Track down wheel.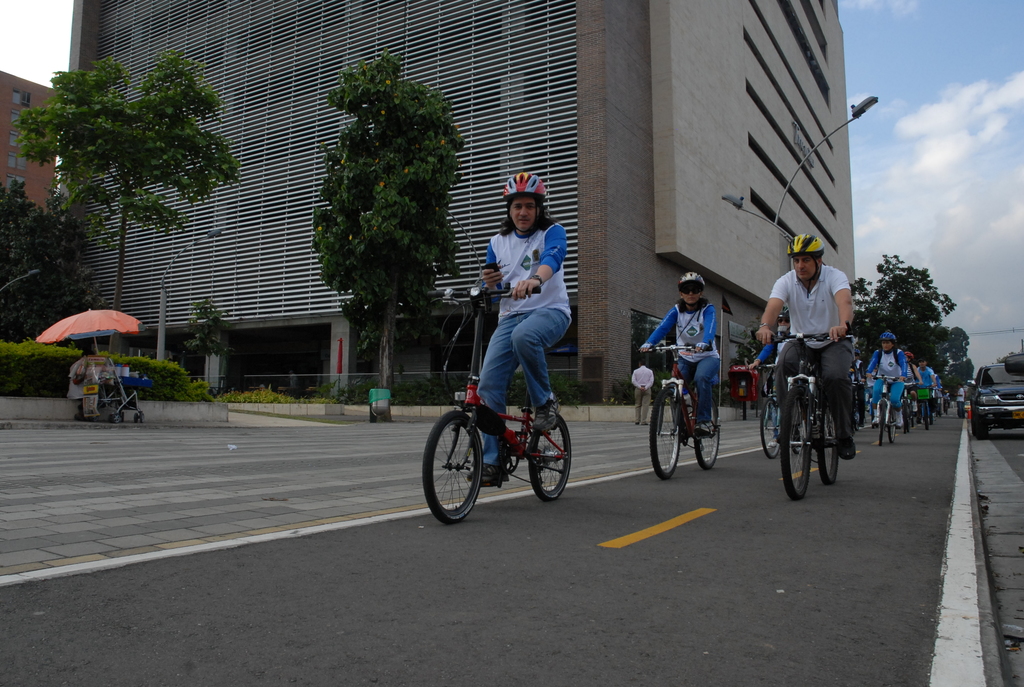
Tracked to (left=970, top=406, right=977, bottom=433).
